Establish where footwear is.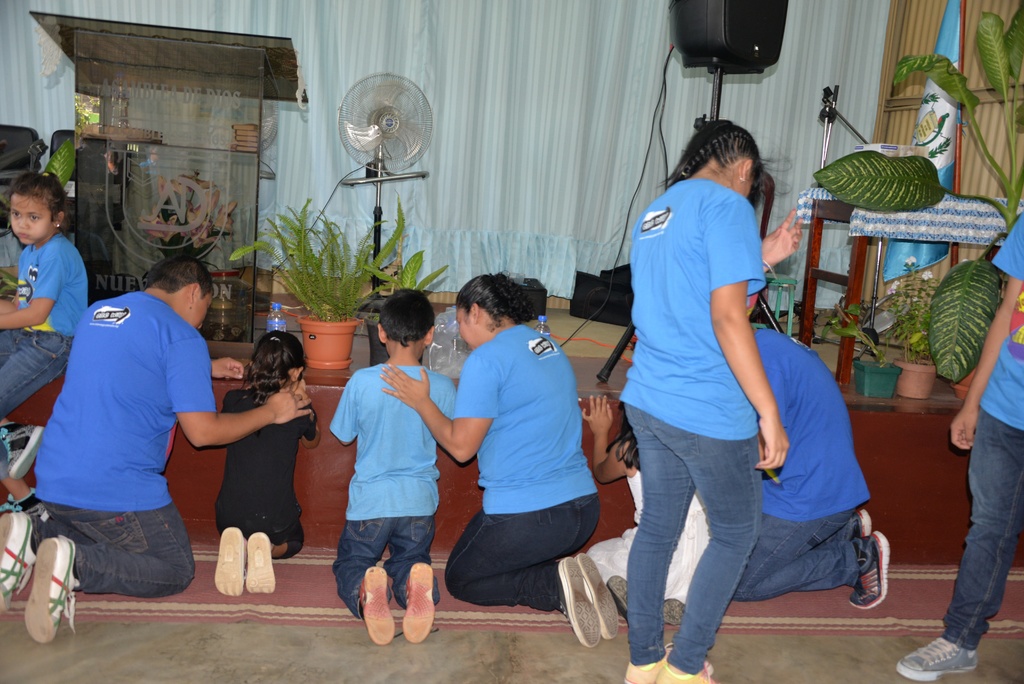
Established at Rect(24, 536, 83, 647).
